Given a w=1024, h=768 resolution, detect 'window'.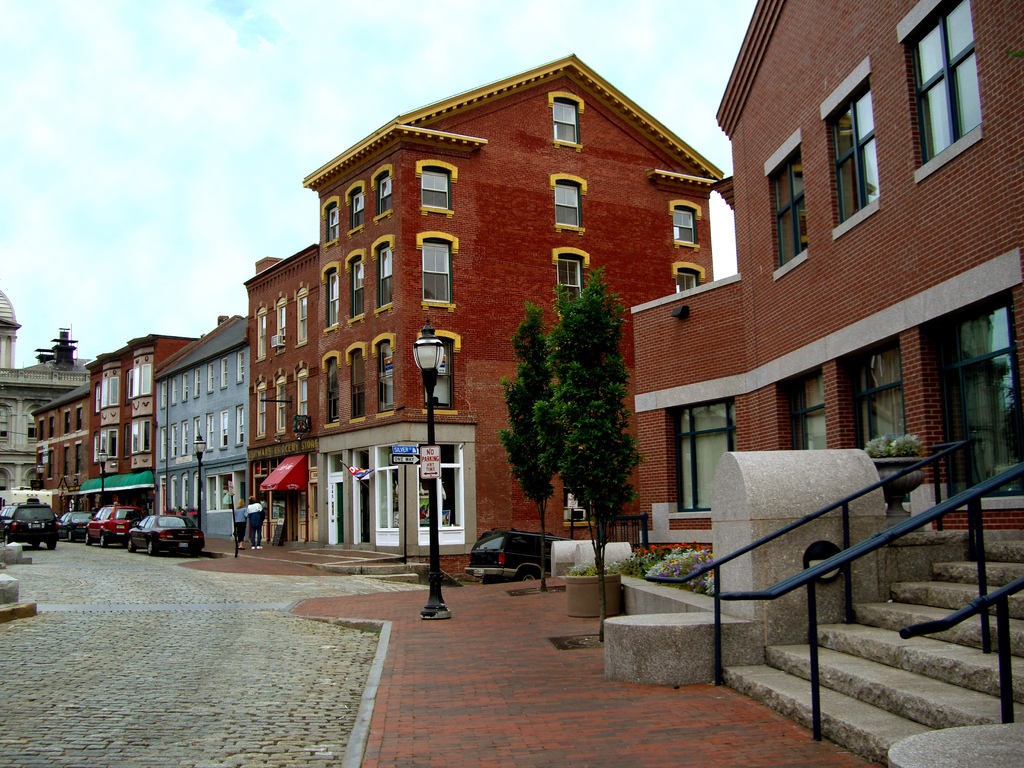
328:202:344:243.
